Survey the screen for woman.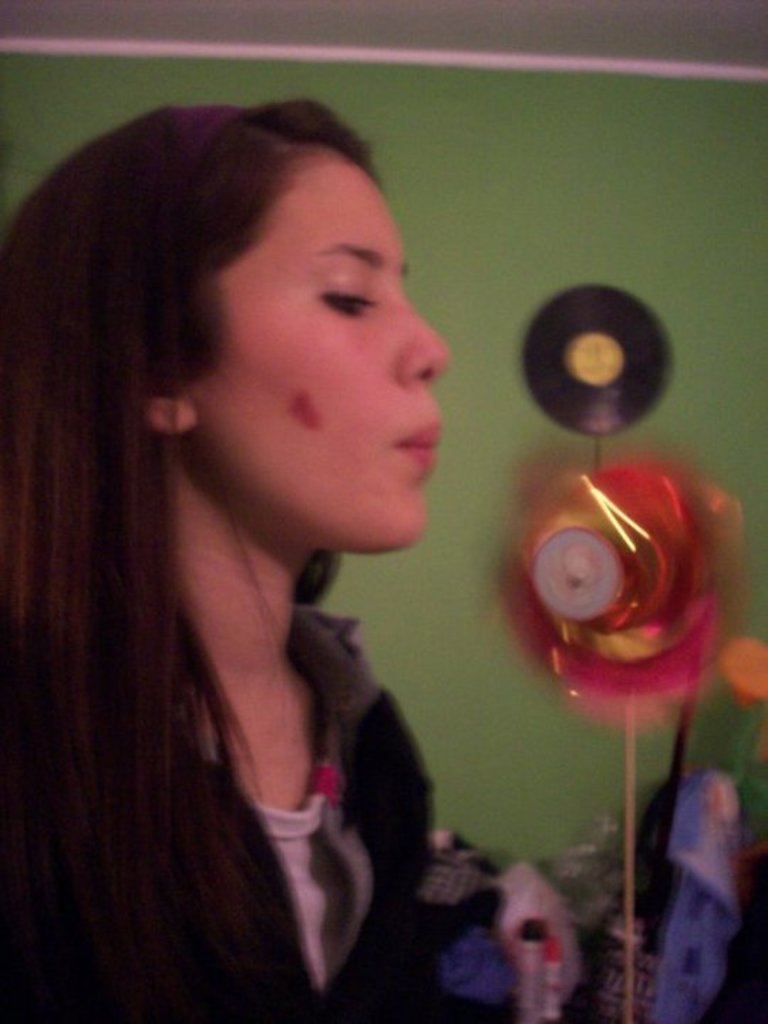
Survey found: 0,70,545,1014.
